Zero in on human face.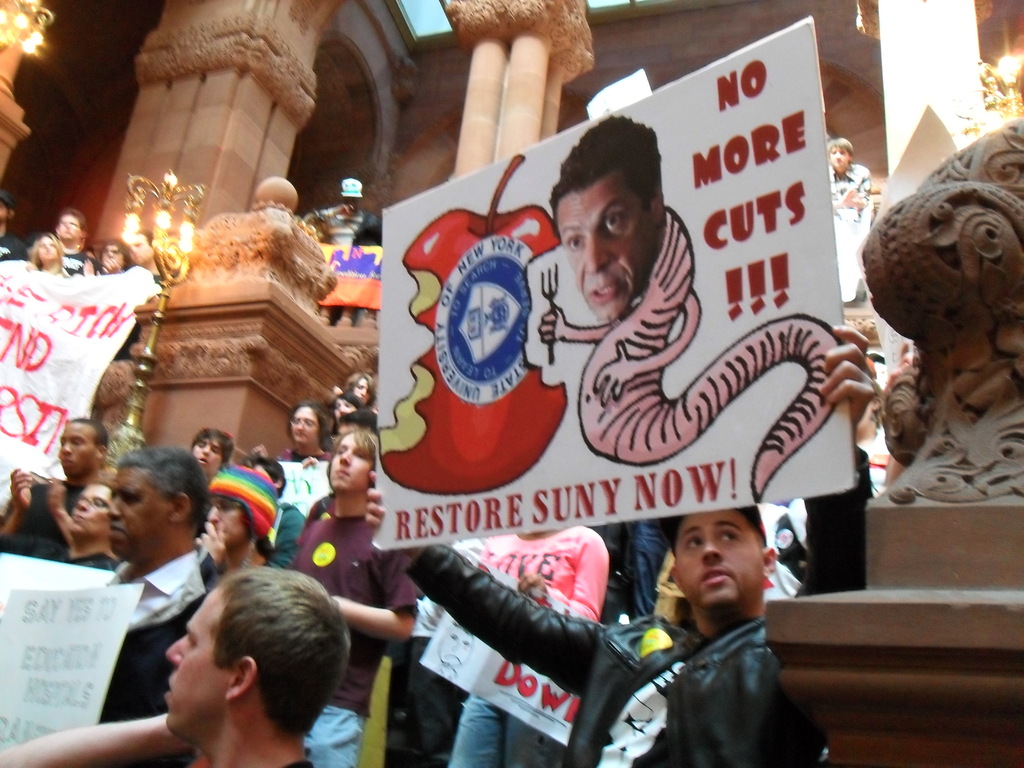
Zeroed in: box=[57, 216, 82, 241].
